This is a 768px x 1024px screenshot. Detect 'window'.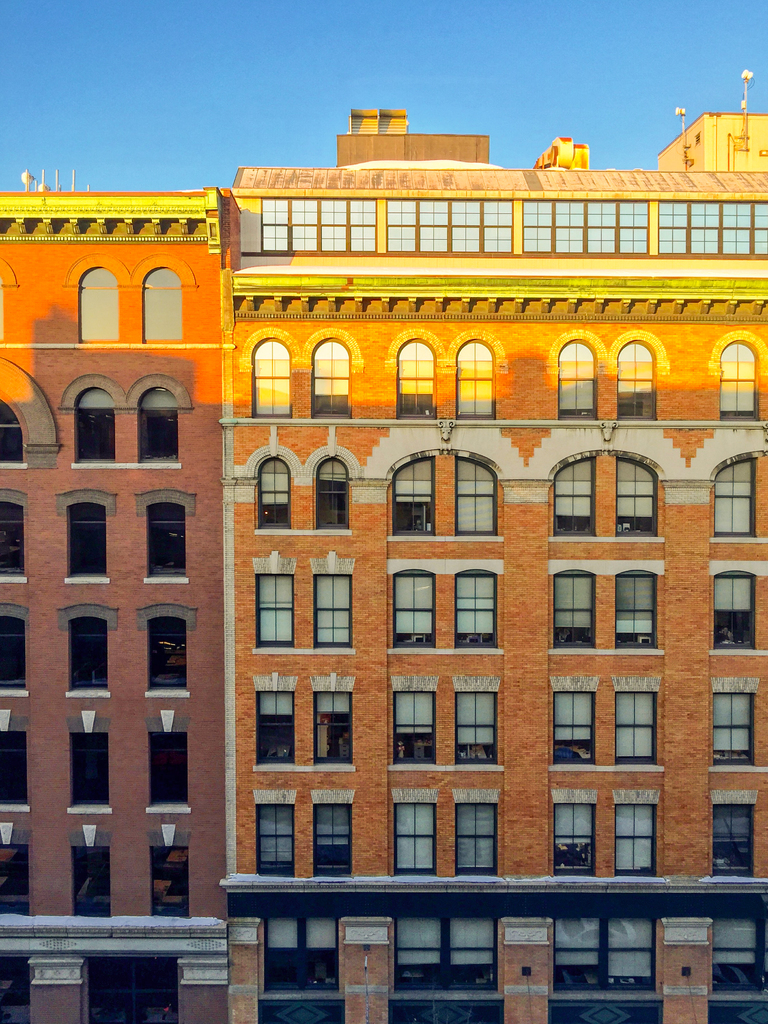
[320,691,351,760].
